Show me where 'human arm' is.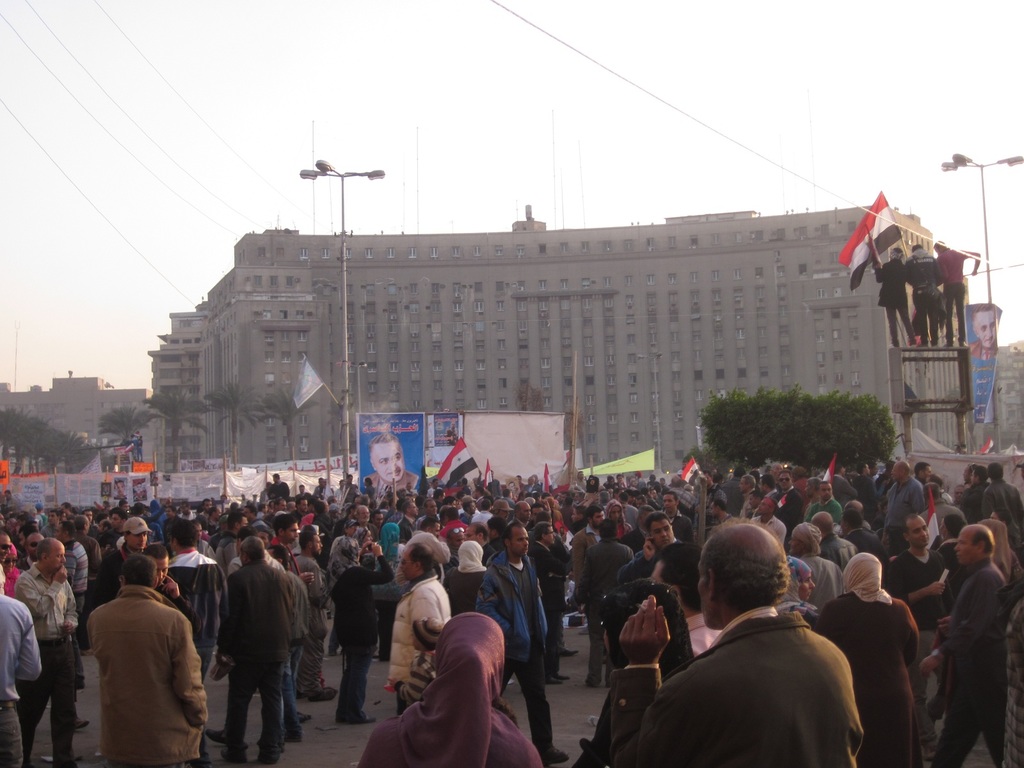
'human arm' is at [left=288, top=577, right=294, bottom=607].
